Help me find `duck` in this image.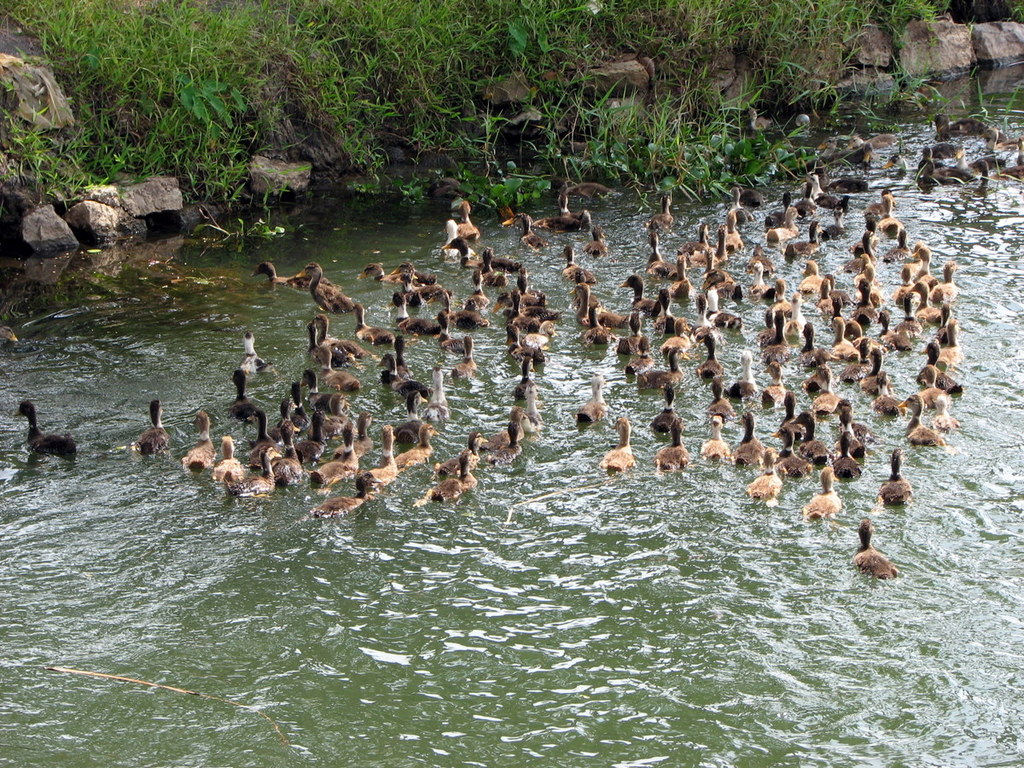
Found it: 934/301/955/348.
